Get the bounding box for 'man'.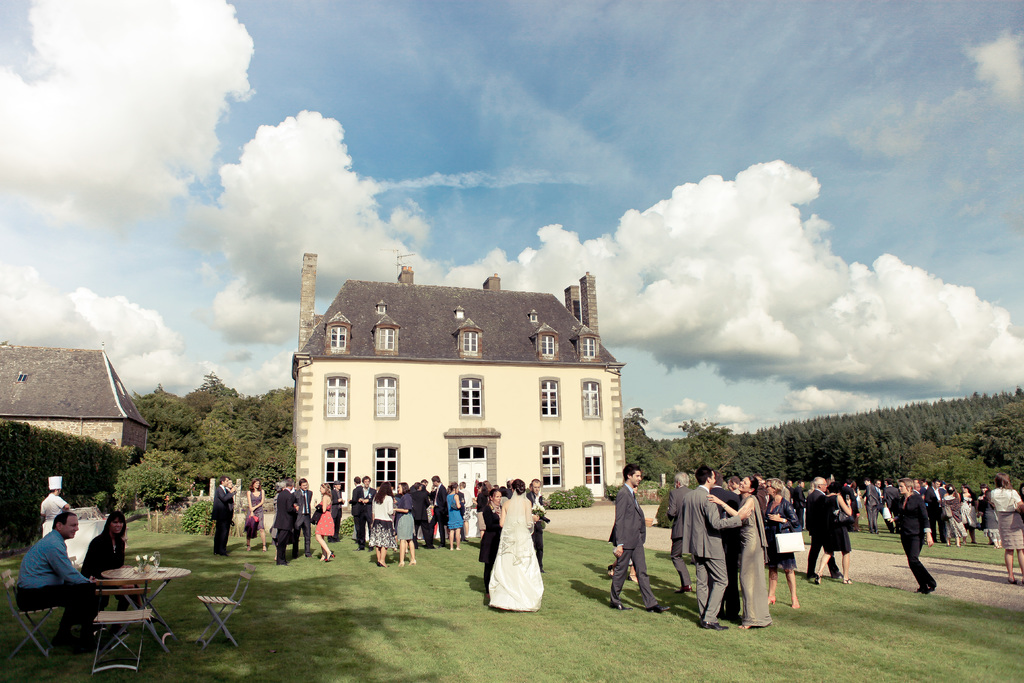
x1=684 y1=463 x2=751 y2=629.
